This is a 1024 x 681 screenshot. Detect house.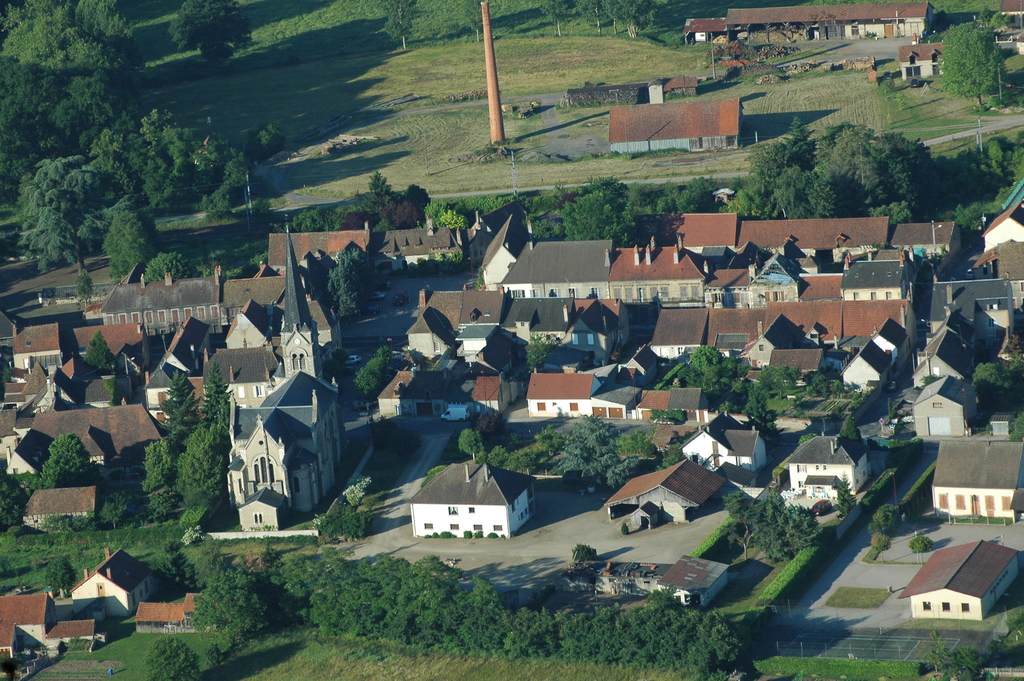
detection(926, 281, 1009, 357).
